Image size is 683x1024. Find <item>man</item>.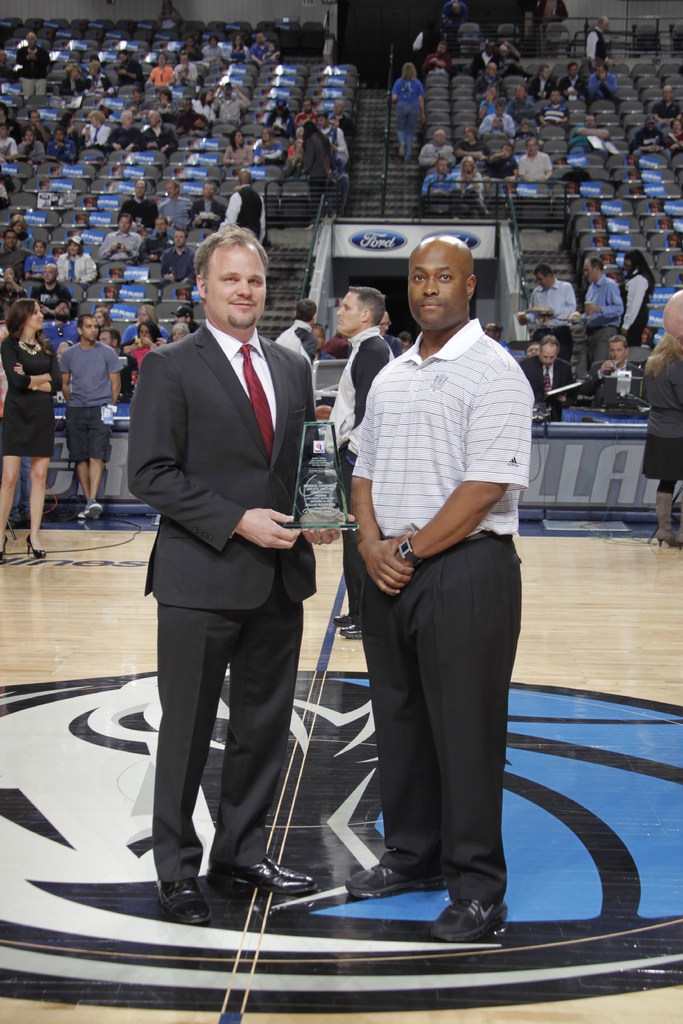
region(523, 330, 575, 401).
